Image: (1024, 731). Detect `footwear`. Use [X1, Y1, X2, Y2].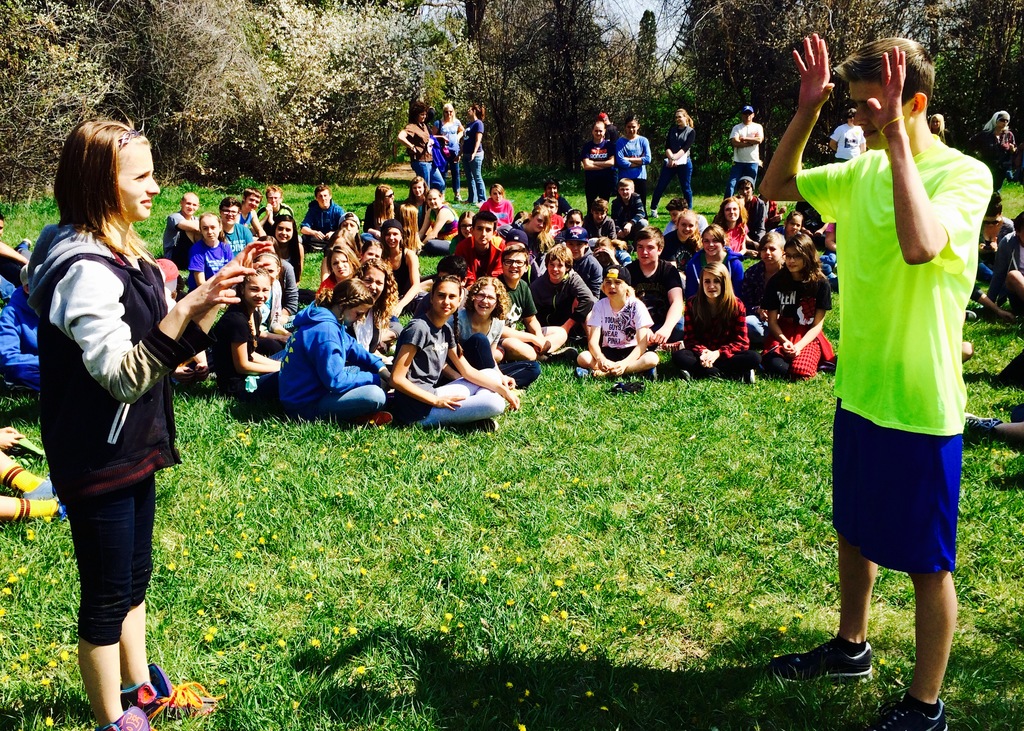
[964, 415, 986, 453].
